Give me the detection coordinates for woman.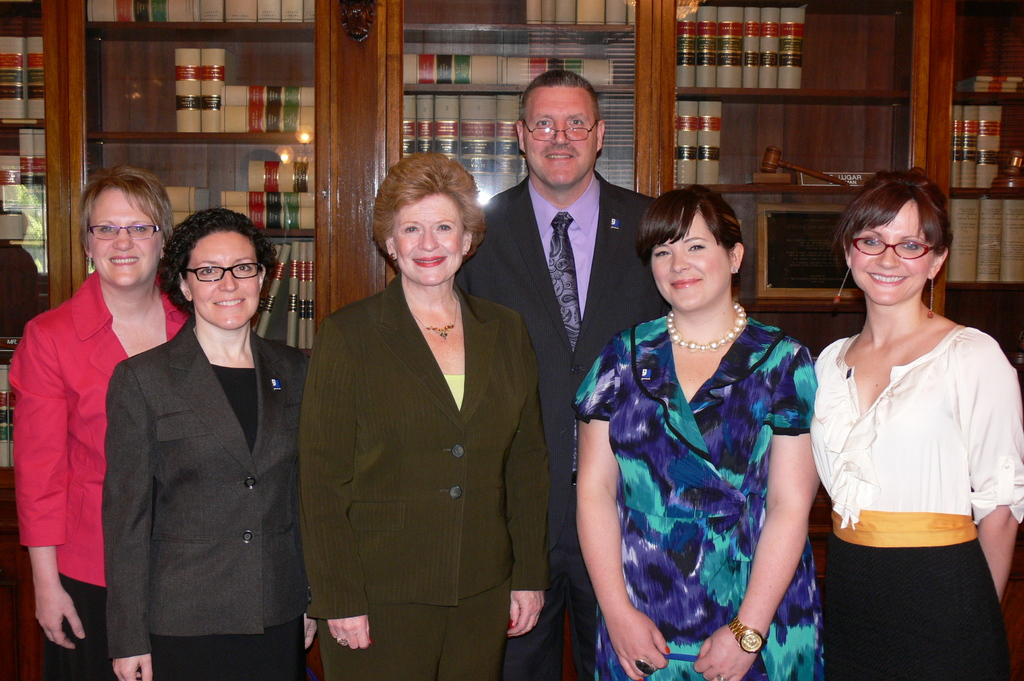
Rect(99, 207, 312, 680).
